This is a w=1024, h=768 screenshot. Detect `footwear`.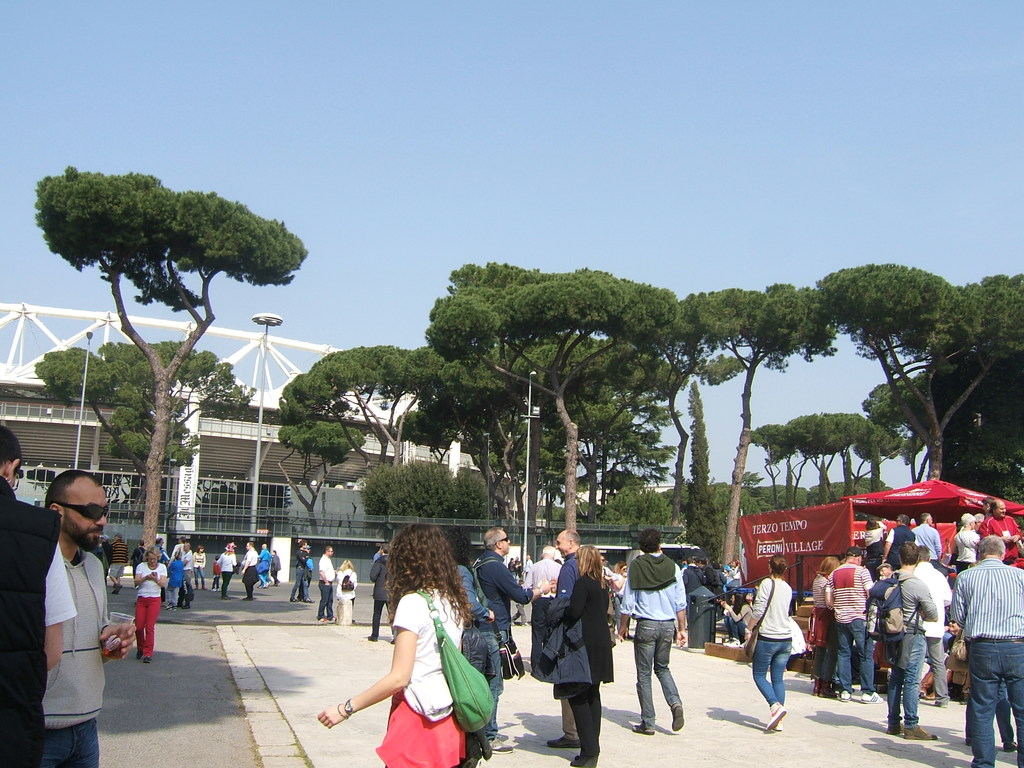
(x1=895, y1=721, x2=944, y2=742).
